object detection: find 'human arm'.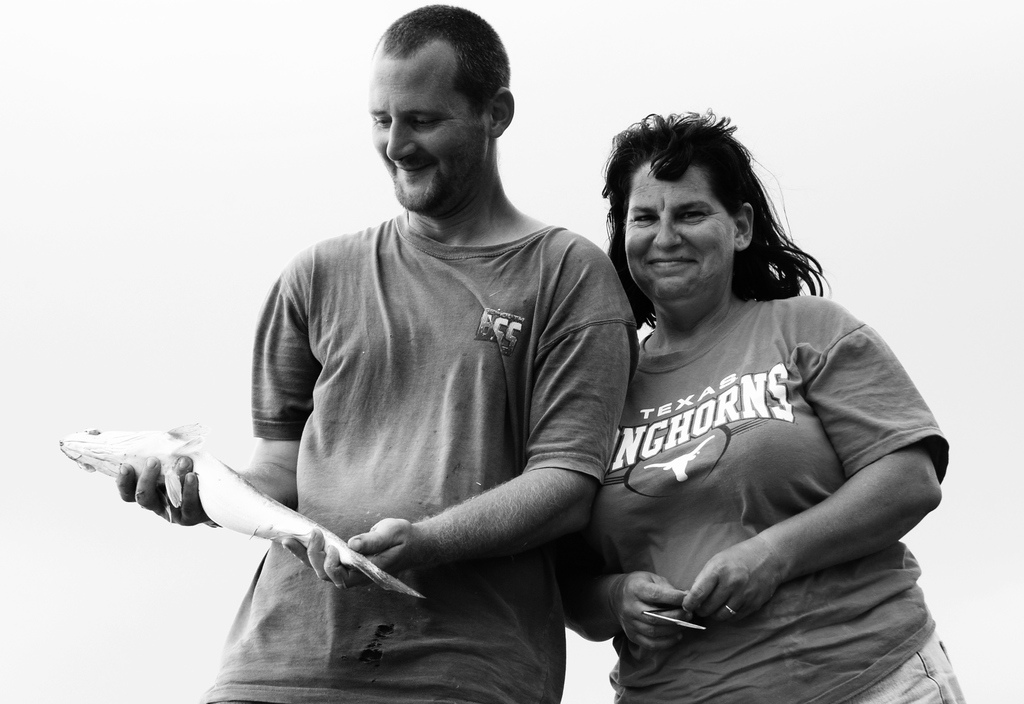
box(585, 565, 692, 655).
